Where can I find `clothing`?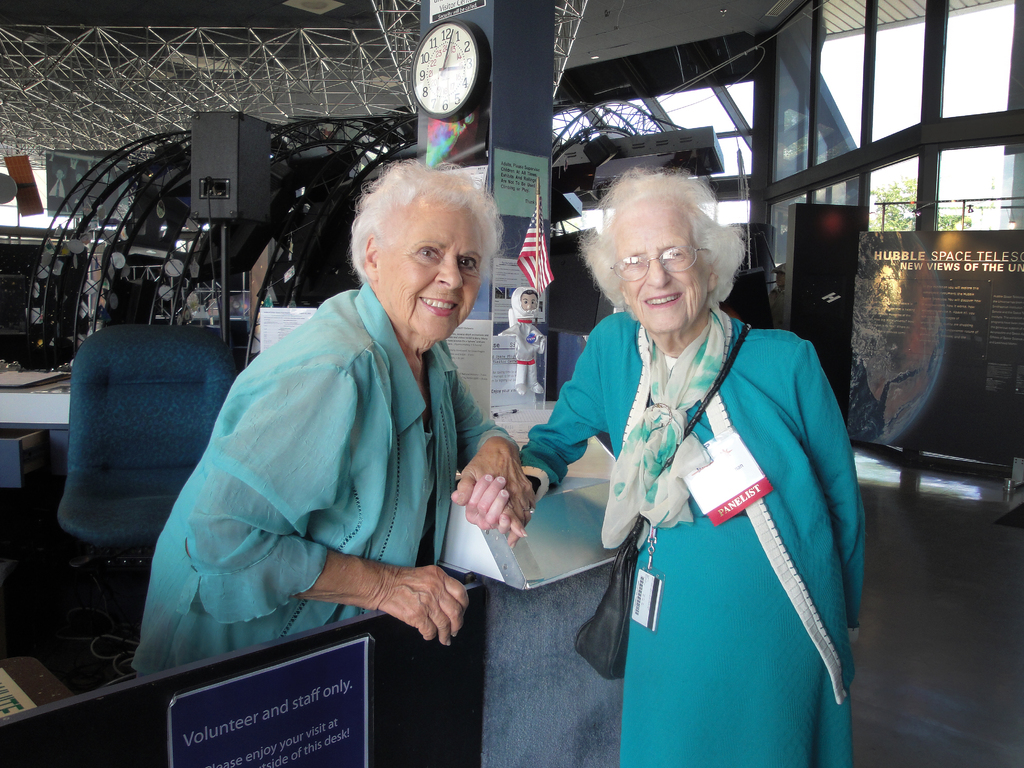
You can find it at Rect(130, 280, 517, 671).
